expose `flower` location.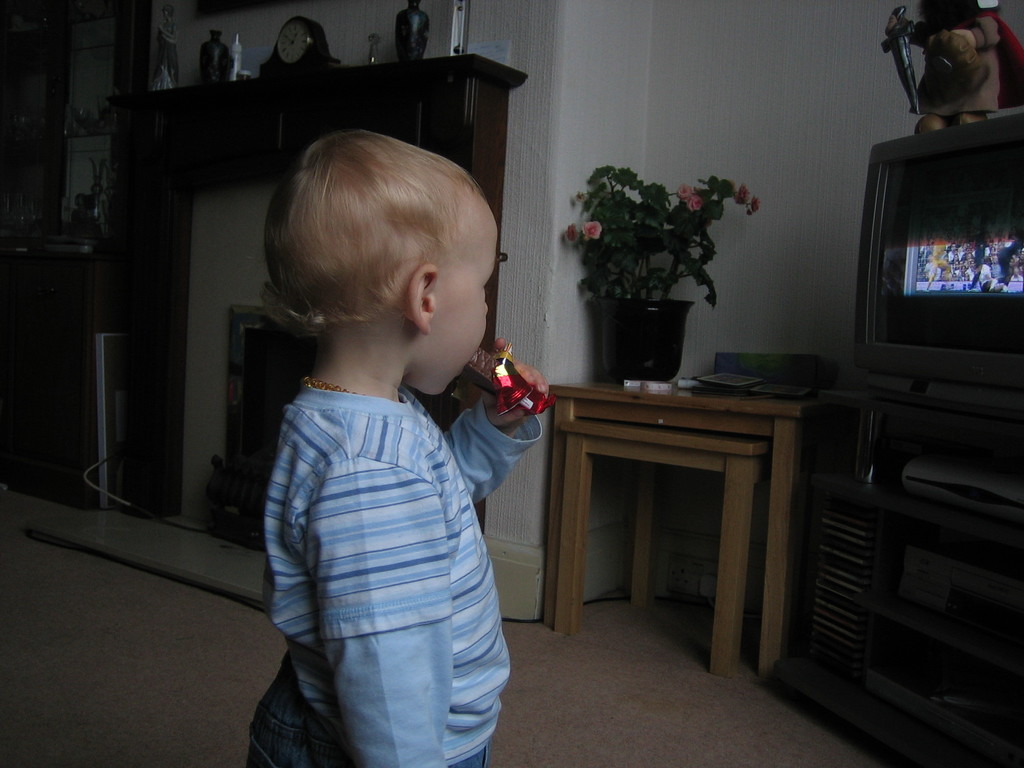
Exposed at 580,222,600,238.
